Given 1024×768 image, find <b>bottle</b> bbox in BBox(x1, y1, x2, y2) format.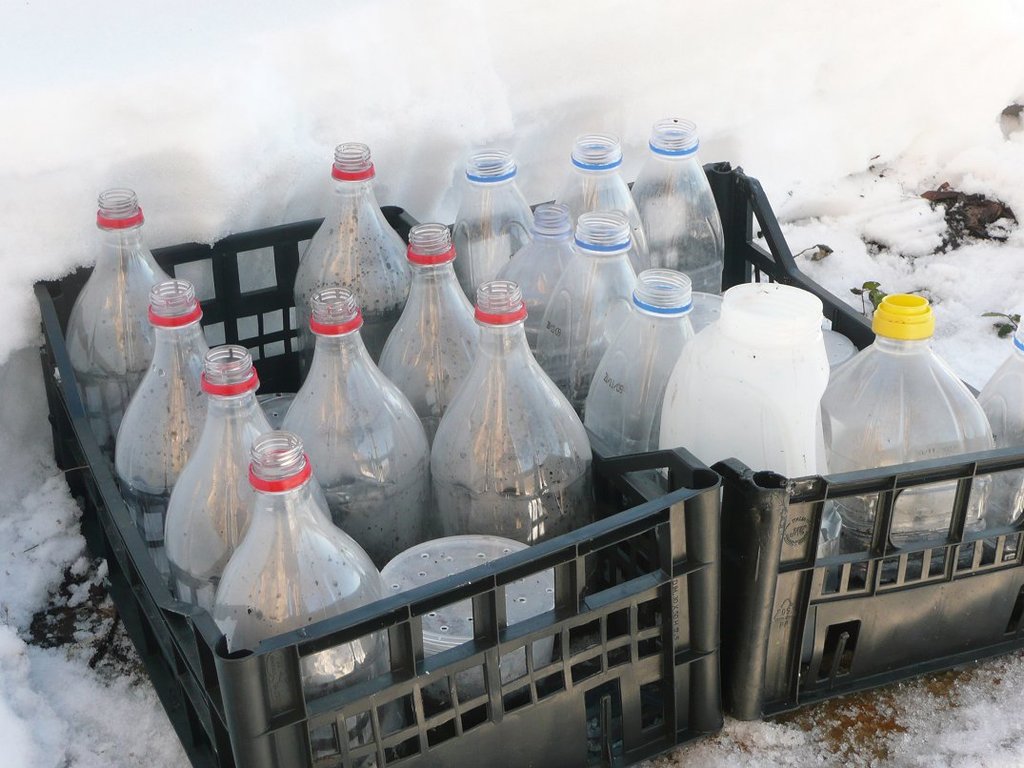
BBox(109, 279, 215, 575).
